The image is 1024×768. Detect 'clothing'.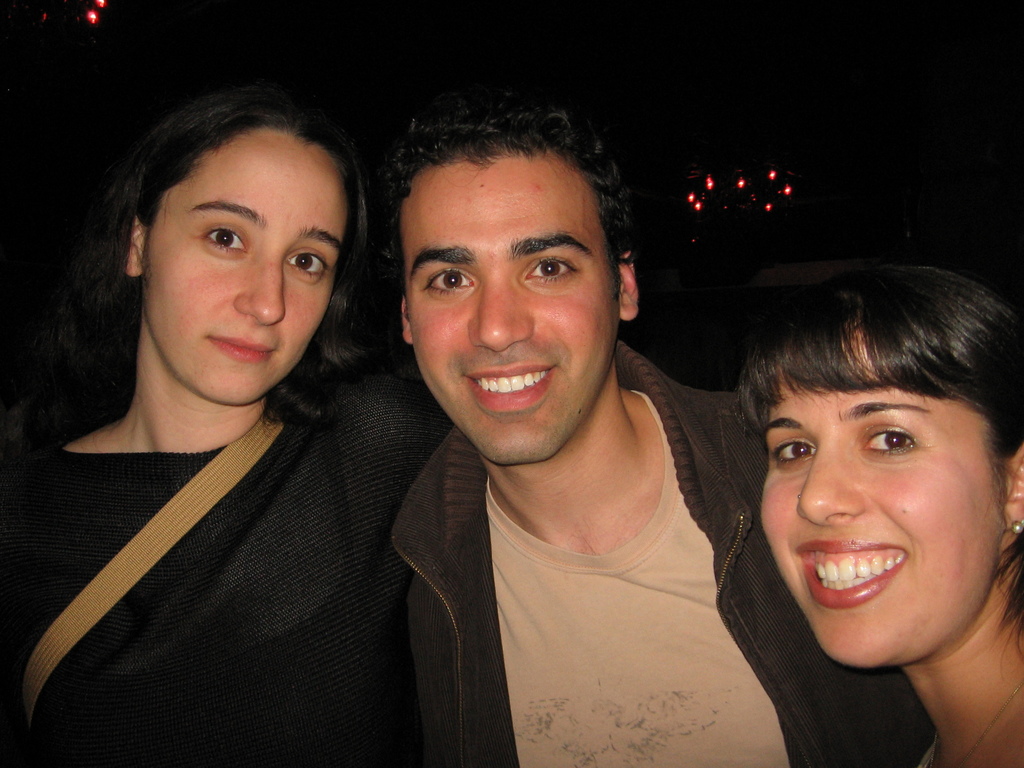
Detection: <region>0, 307, 449, 761</region>.
